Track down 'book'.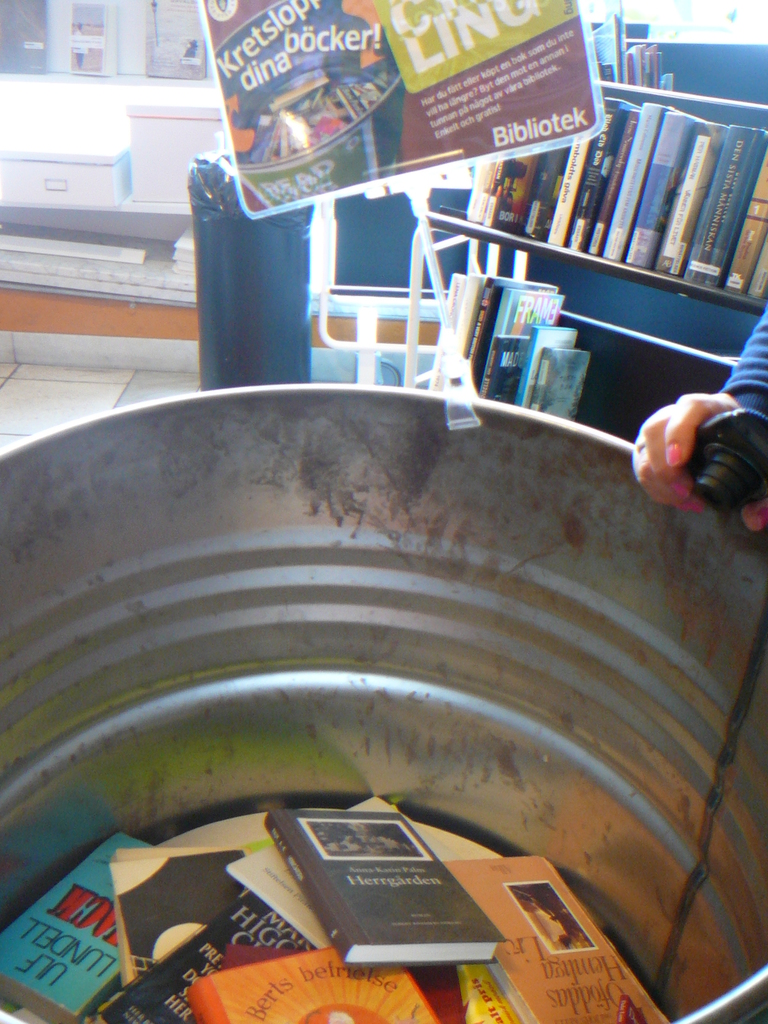
Tracked to x1=0 y1=0 x2=56 y2=76.
